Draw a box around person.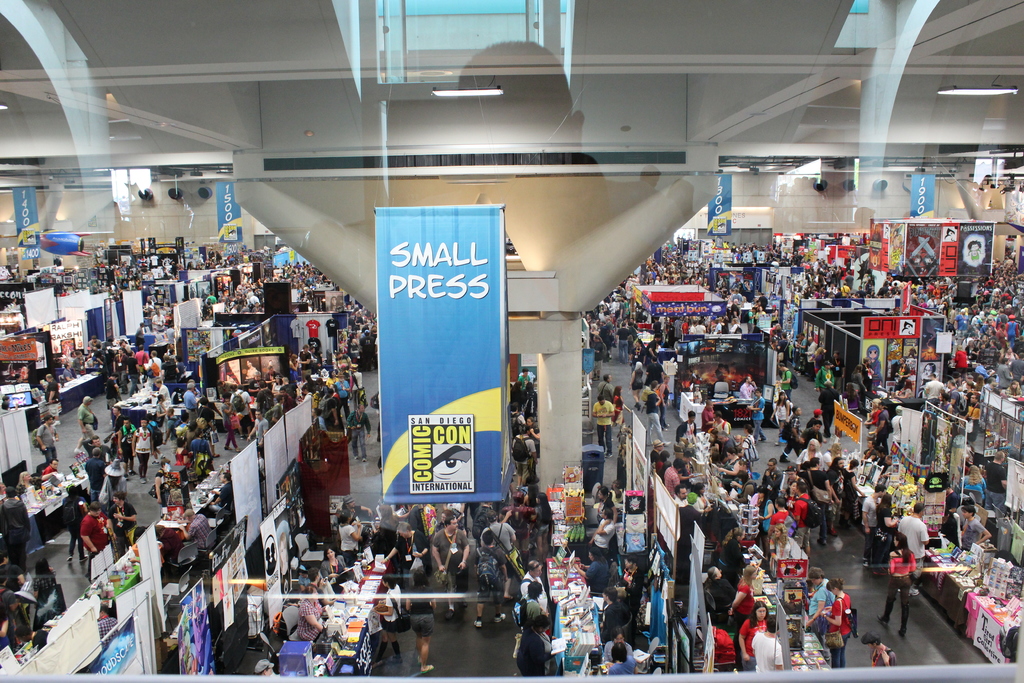
crop(108, 483, 139, 550).
